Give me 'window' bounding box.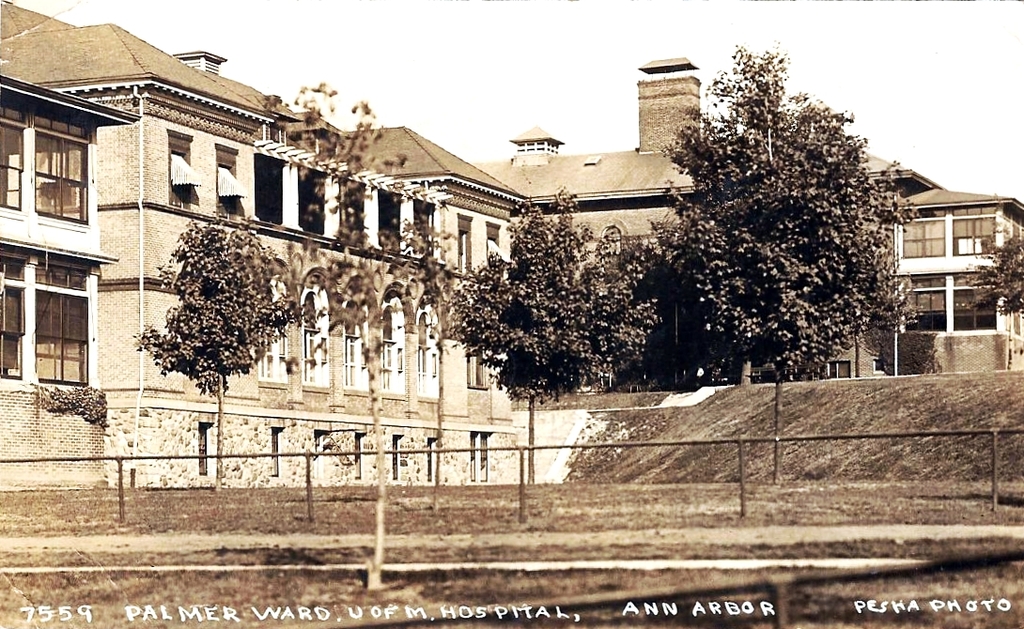
<box>339,178,365,243</box>.
